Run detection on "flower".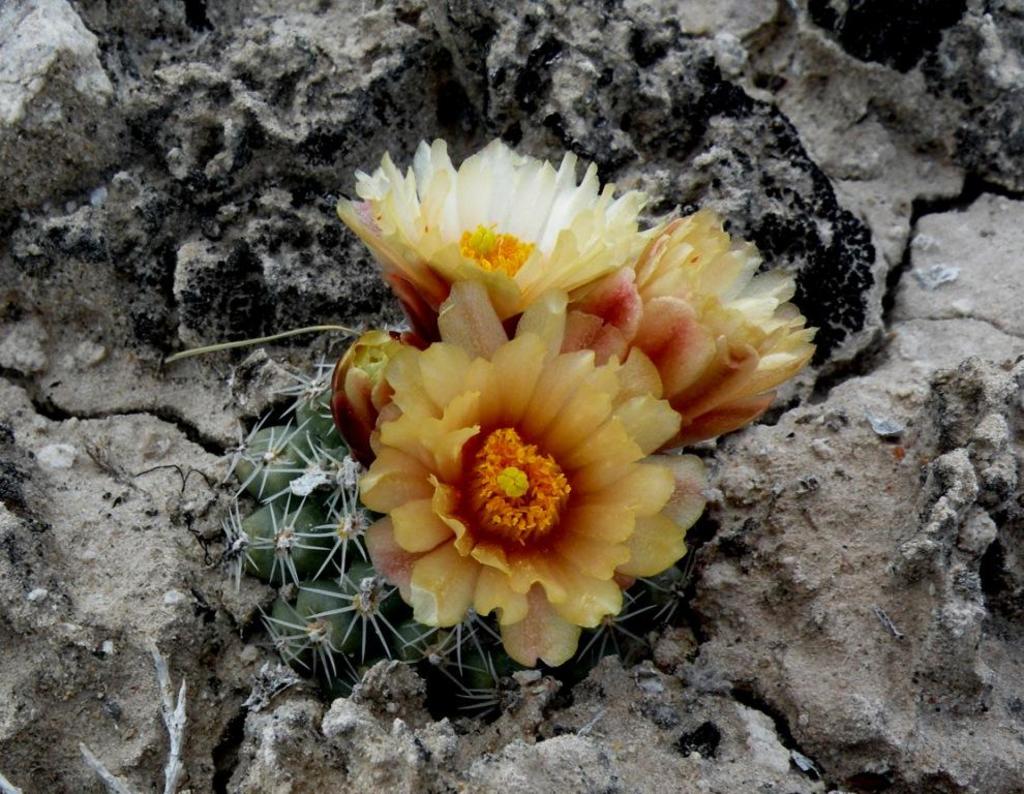
Result: left=334, top=310, right=735, bottom=650.
